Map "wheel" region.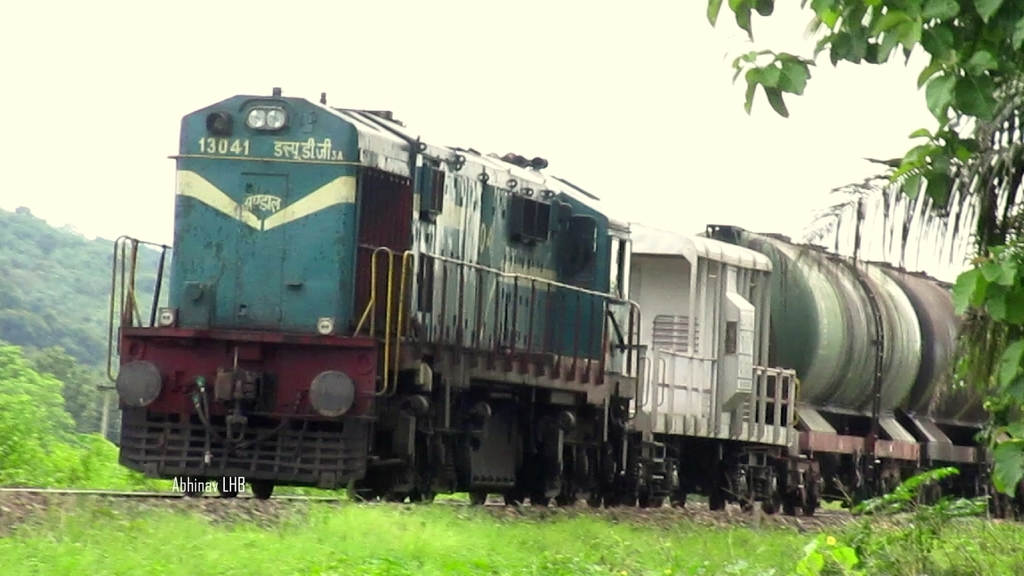
Mapped to (352,483,372,503).
